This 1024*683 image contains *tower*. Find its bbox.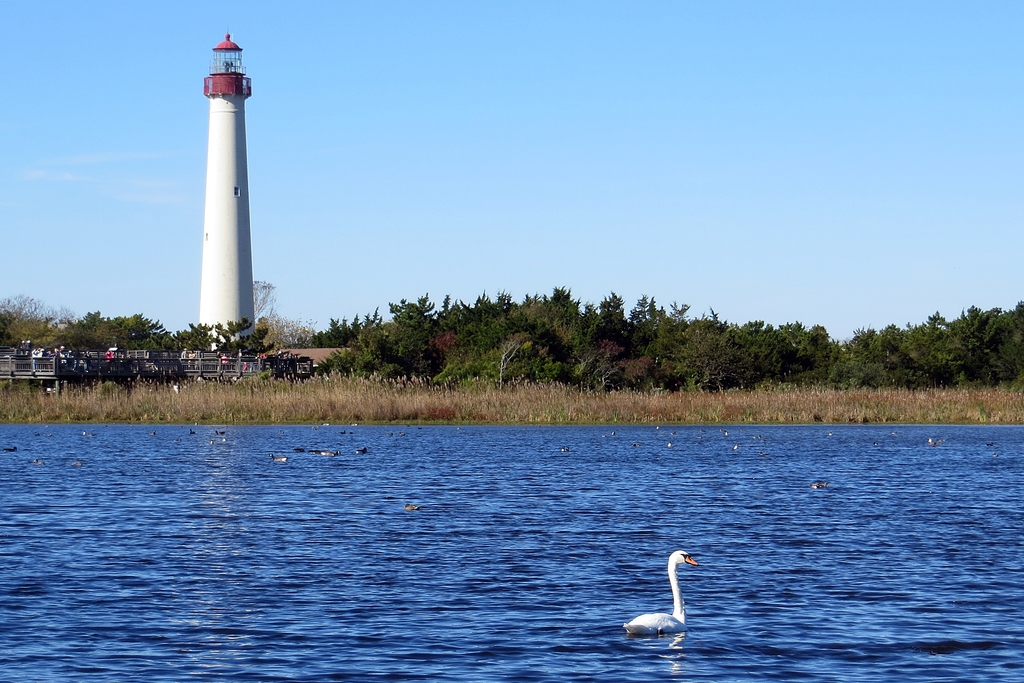
Rect(200, 21, 262, 362).
